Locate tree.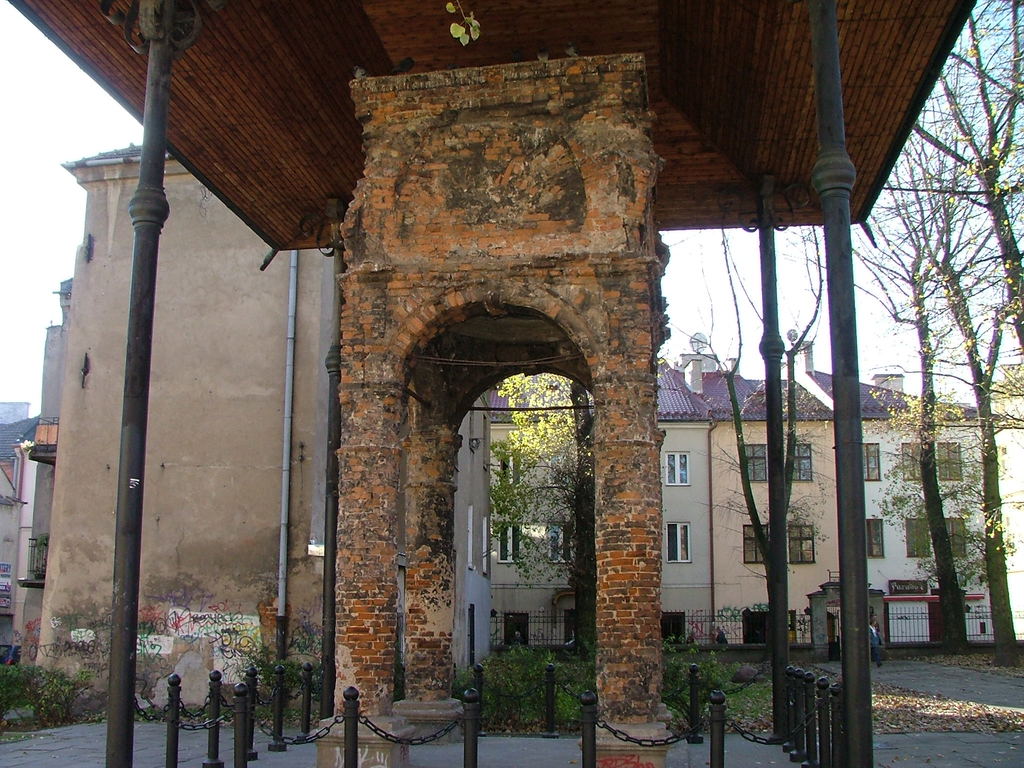
Bounding box: x1=660, y1=221, x2=816, y2=675.
